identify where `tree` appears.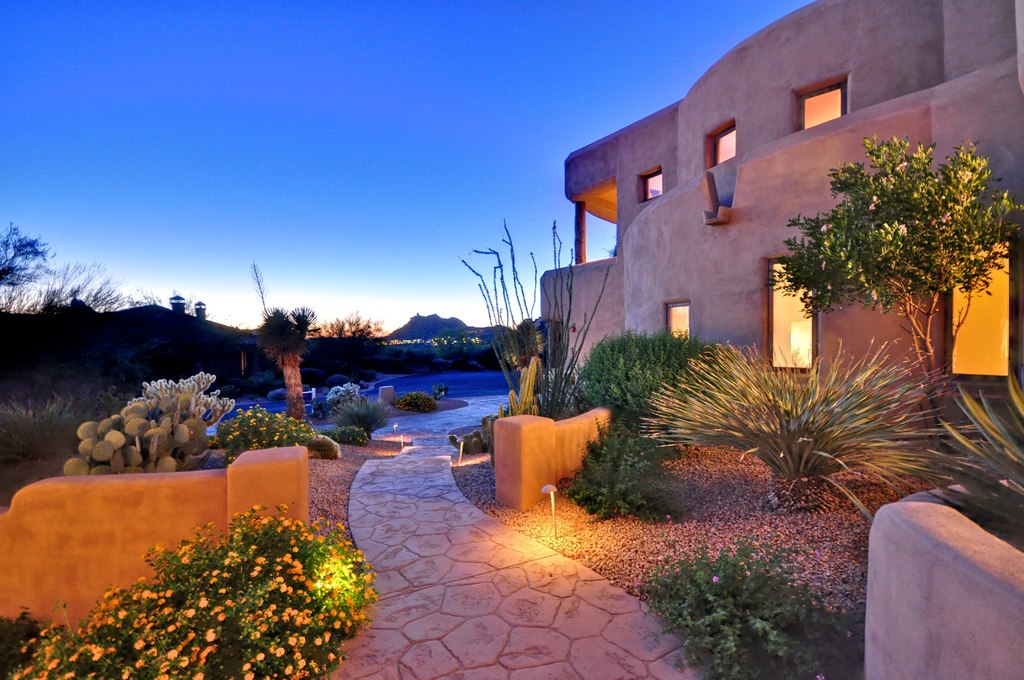
Appears at <region>0, 219, 65, 300</region>.
